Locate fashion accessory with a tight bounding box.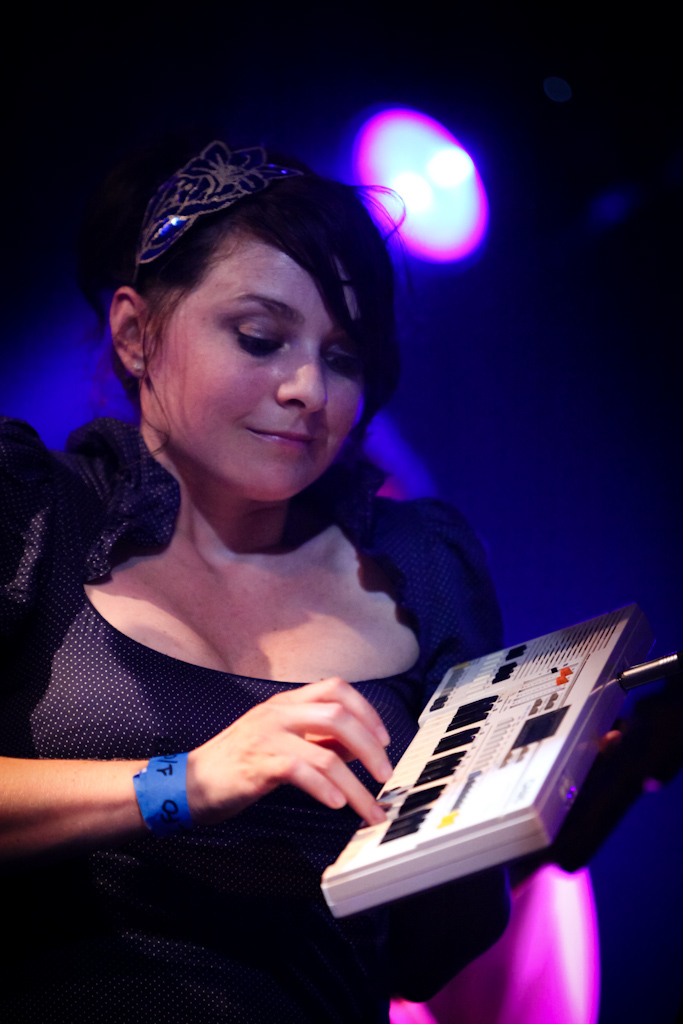
detection(132, 745, 188, 838).
